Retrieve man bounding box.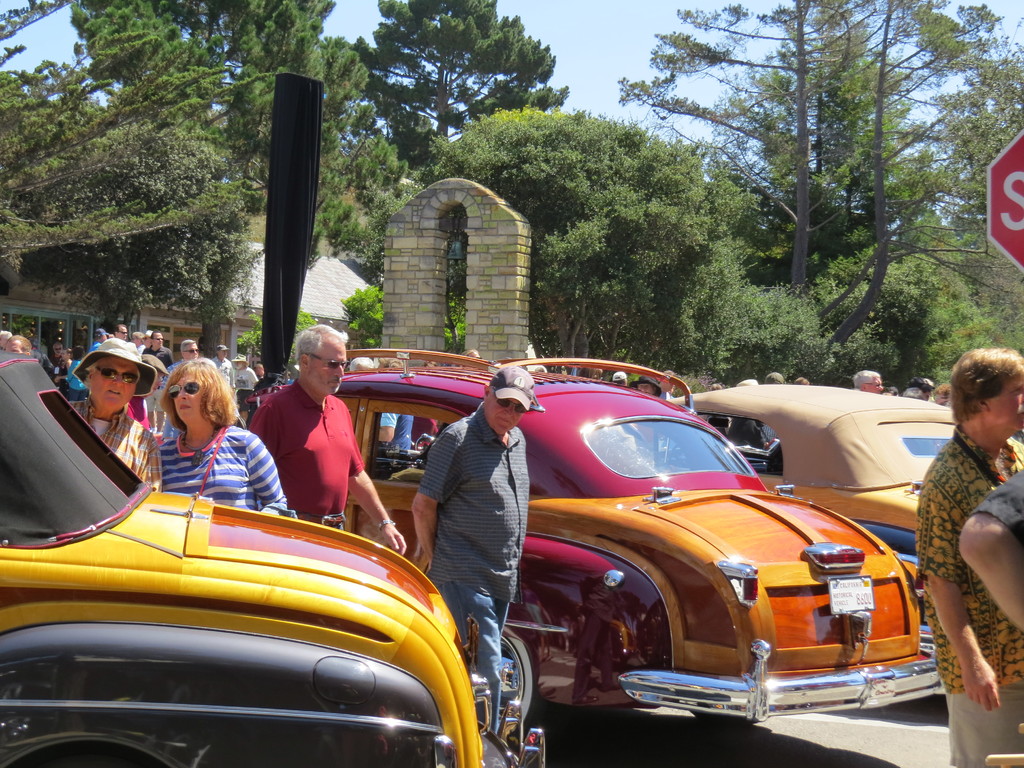
Bounding box: (416, 365, 535, 698).
